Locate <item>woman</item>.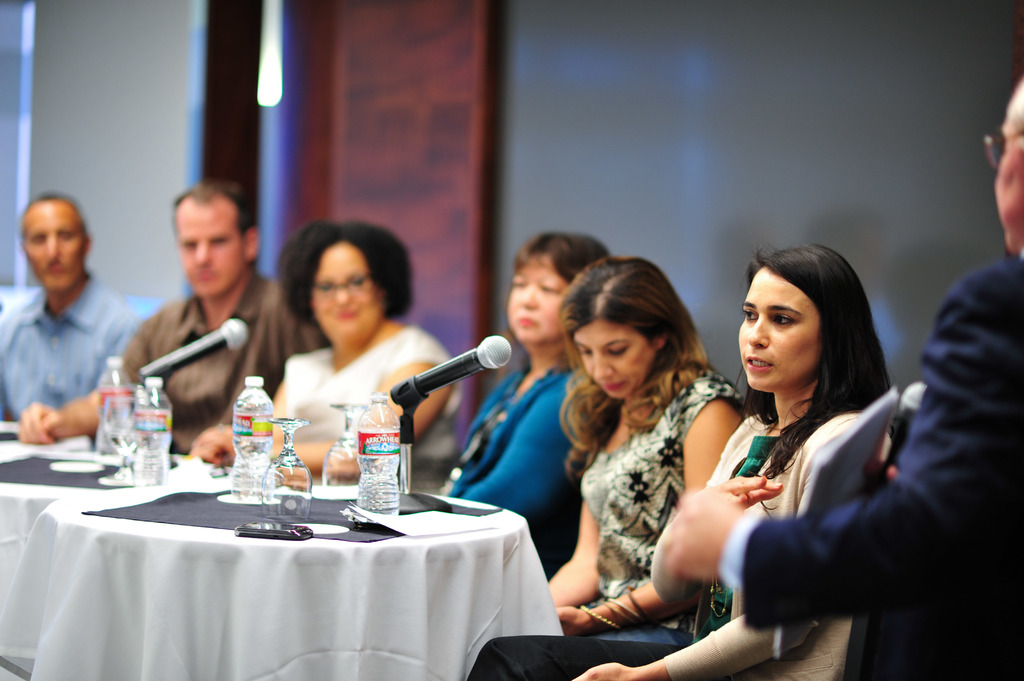
Bounding box: Rect(456, 243, 897, 680).
